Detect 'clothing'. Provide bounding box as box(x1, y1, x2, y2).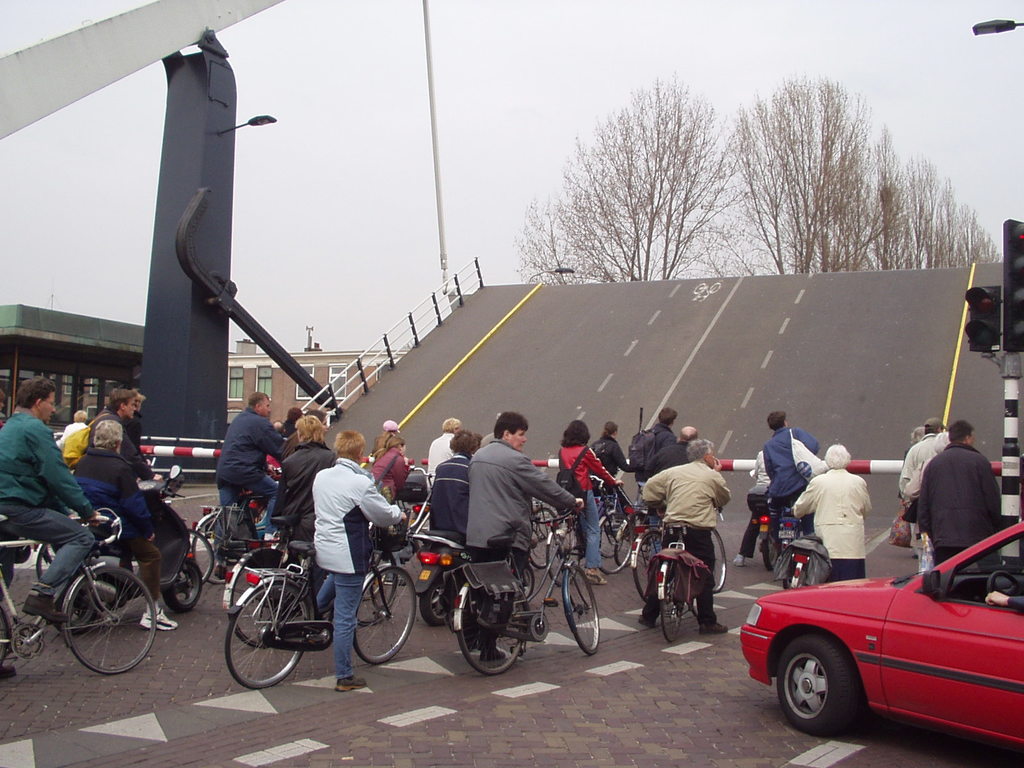
box(644, 461, 726, 623).
